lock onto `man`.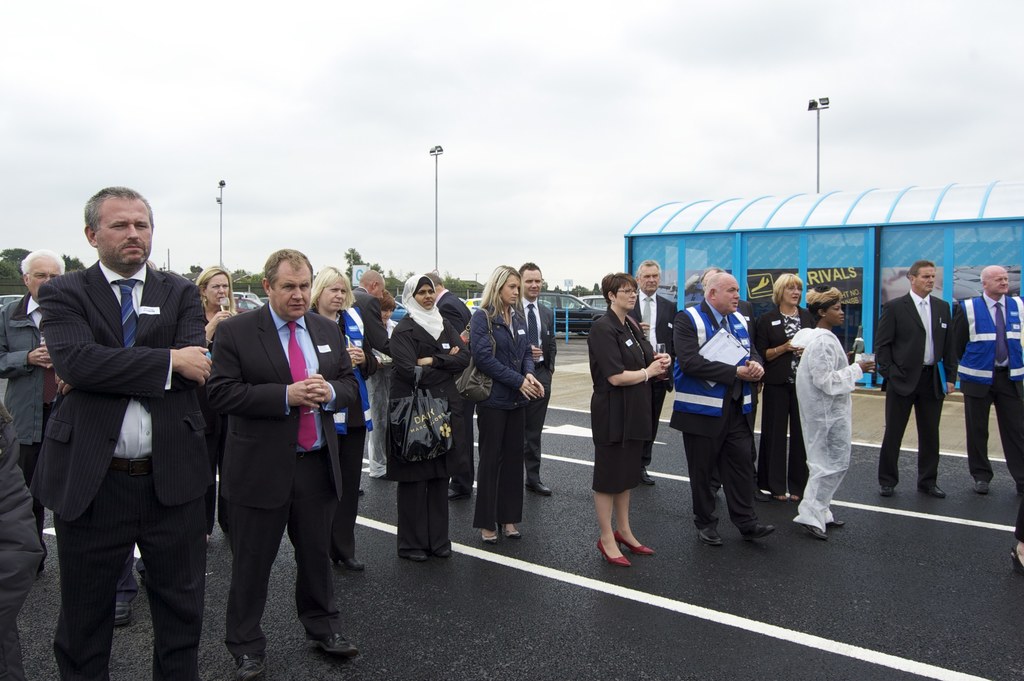
Locked: crop(33, 185, 212, 680).
